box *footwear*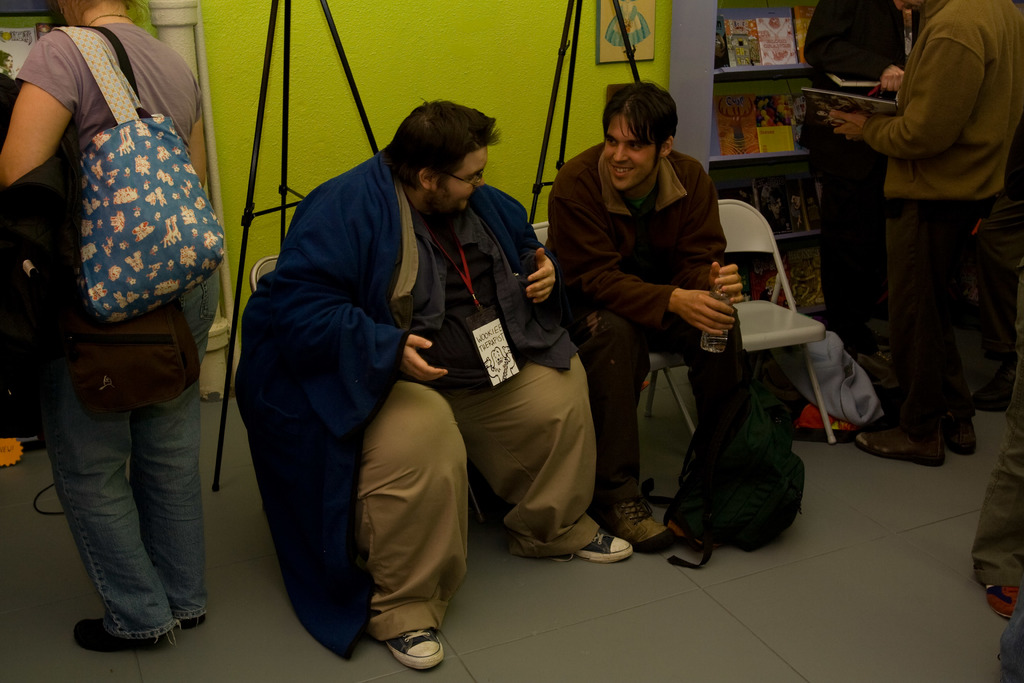
left=385, top=629, right=444, bottom=673
